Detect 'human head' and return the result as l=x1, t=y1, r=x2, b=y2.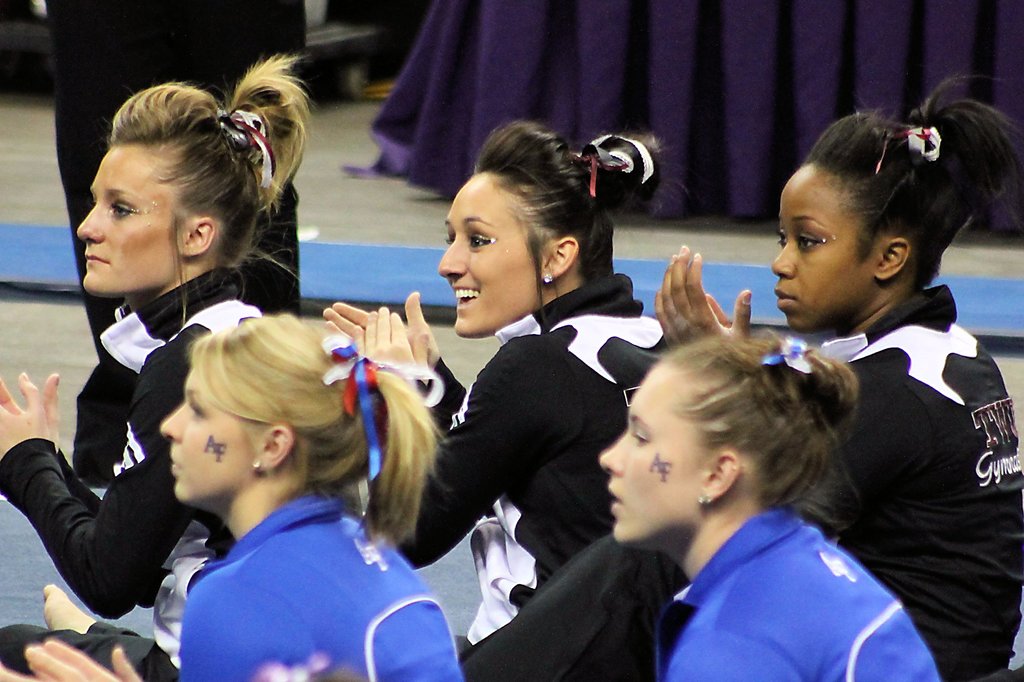
l=435, t=120, r=616, b=339.
